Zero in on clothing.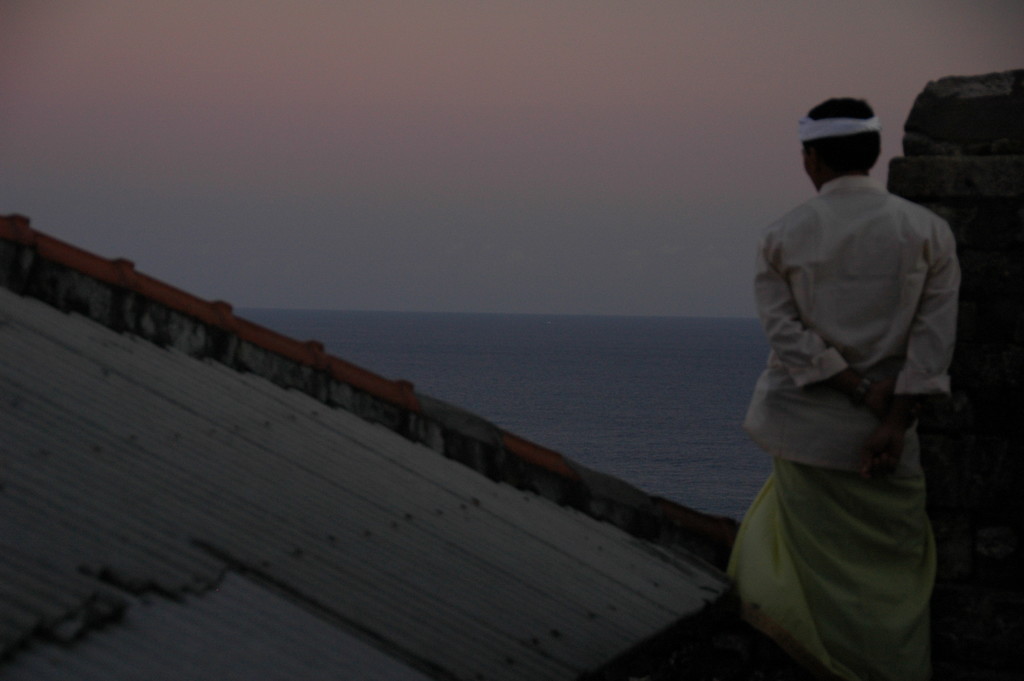
Zeroed in: <bbox>732, 111, 975, 661</bbox>.
